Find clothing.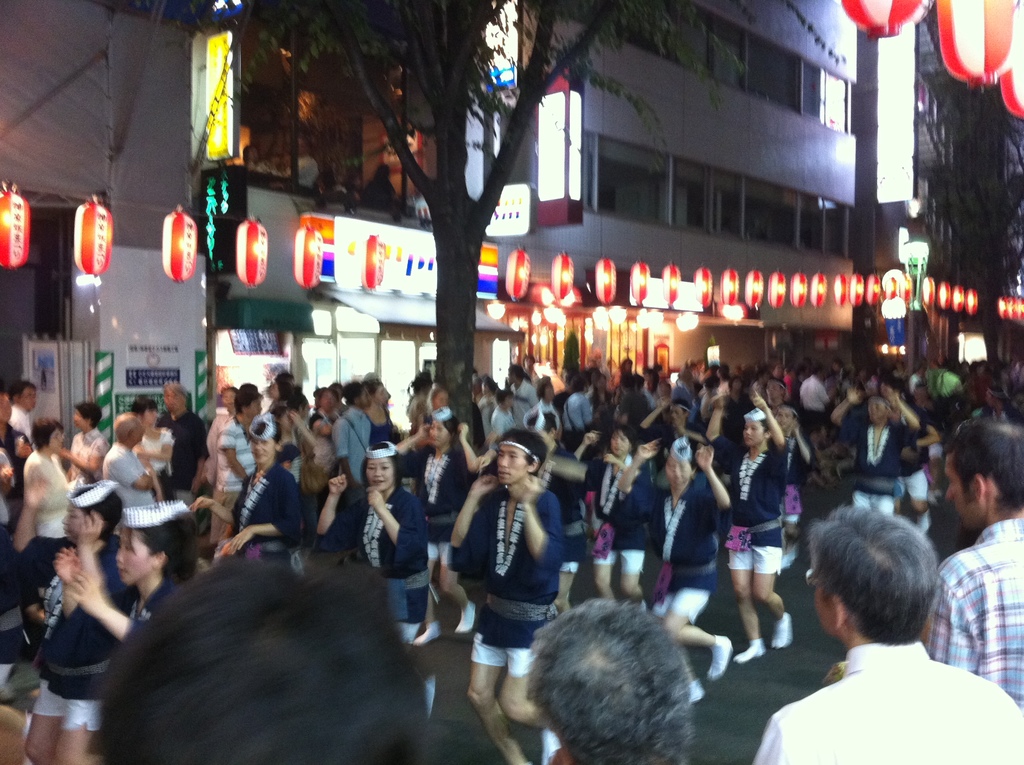
locate(335, 398, 376, 479).
